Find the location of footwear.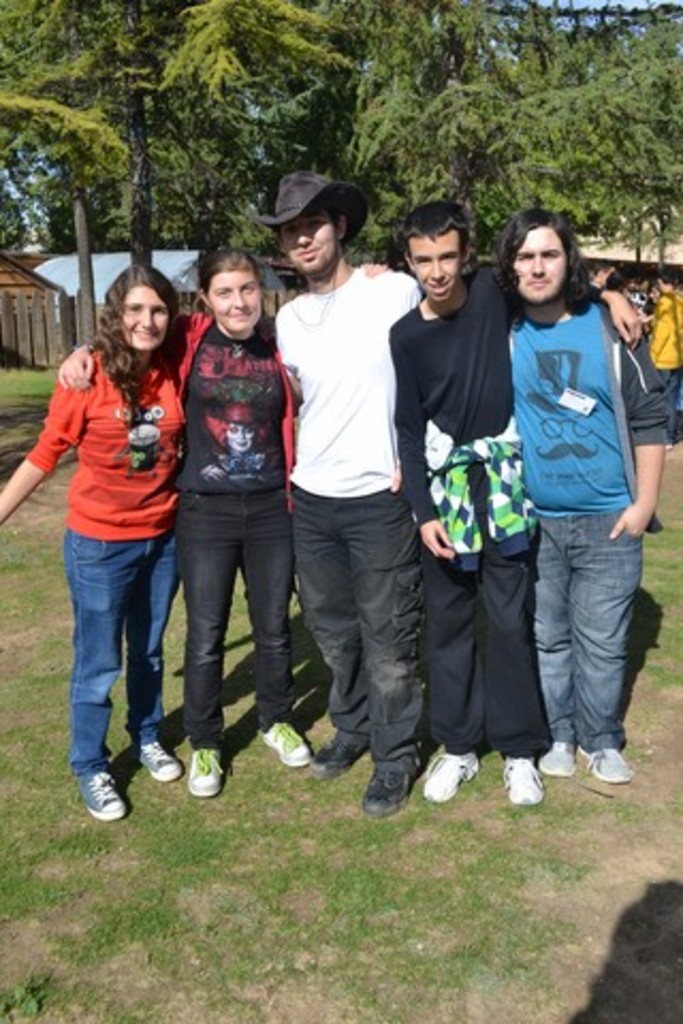
Location: <bbox>132, 740, 175, 779</bbox>.
